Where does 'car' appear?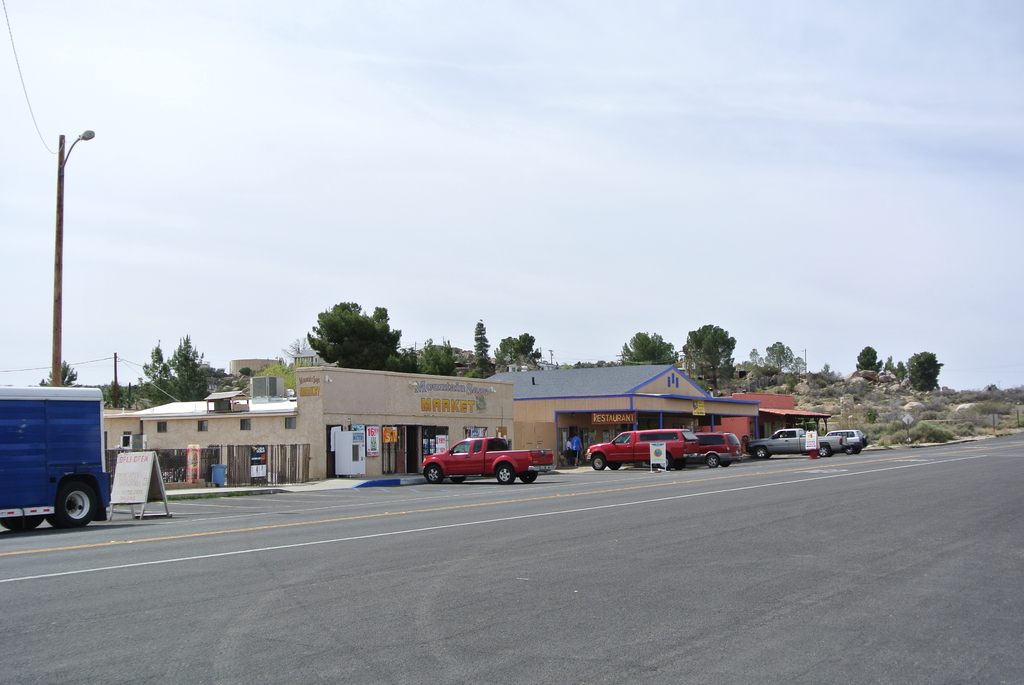
Appears at x1=584, y1=421, x2=703, y2=472.
